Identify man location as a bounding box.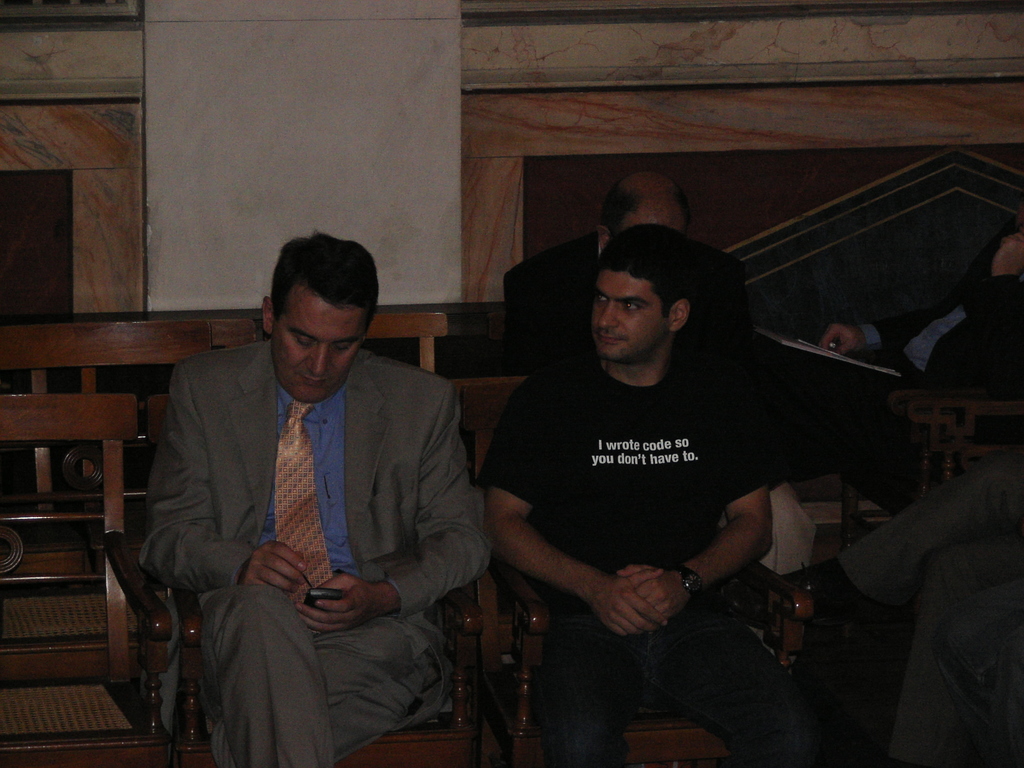
(x1=803, y1=234, x2=1023, y2=492).
